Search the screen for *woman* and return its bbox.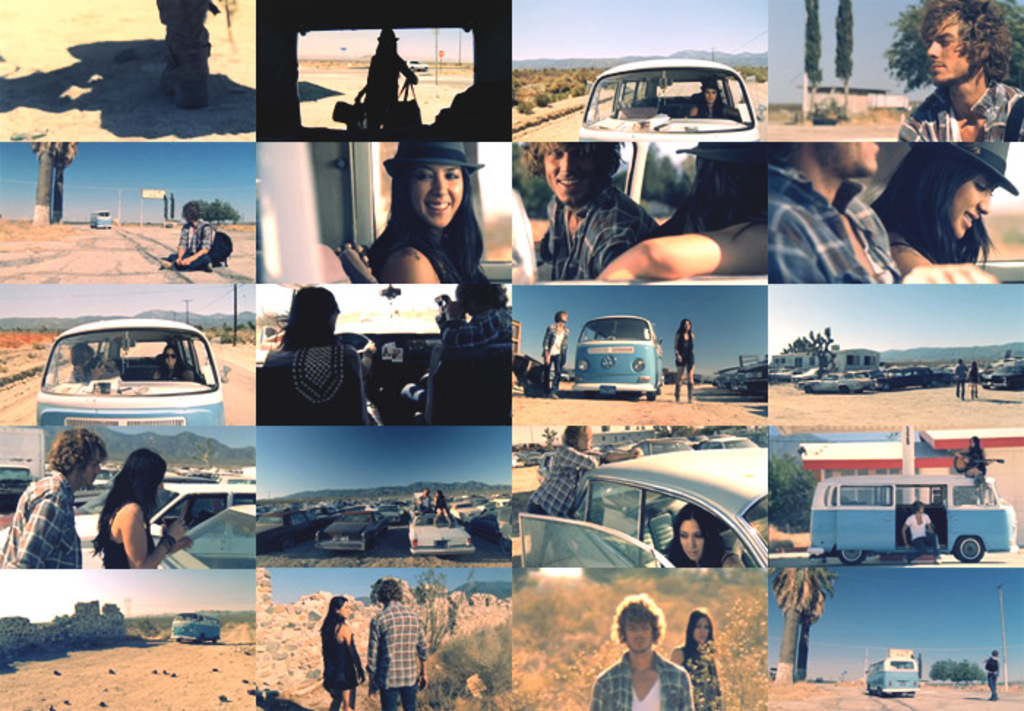
Found: <region>674, 309, 704, 408</region>.
